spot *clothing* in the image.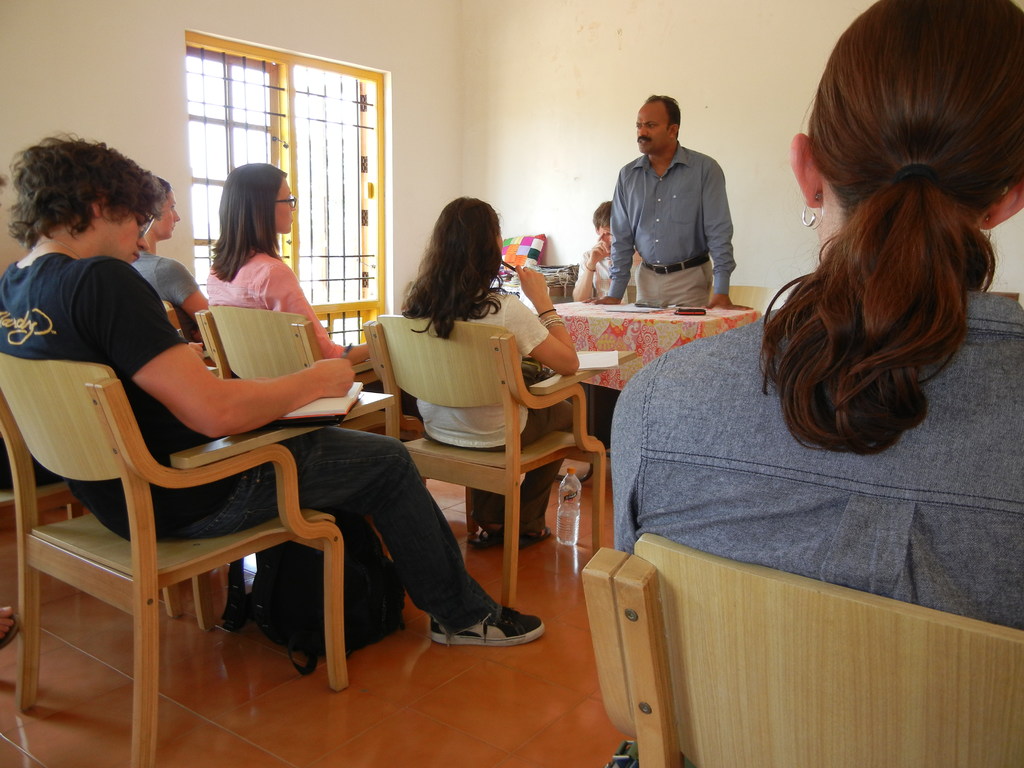
*clothing* found at (417,286,582,539).
